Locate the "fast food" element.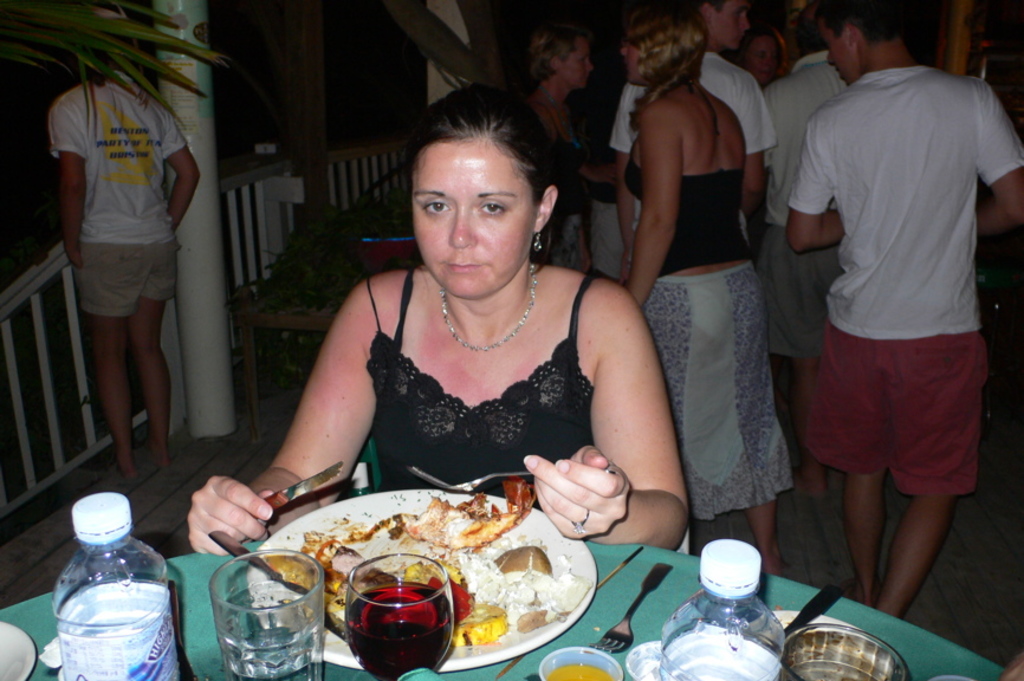
Element bbox: pyautogui.locateOnScreen(311, 476, 588, 636).
